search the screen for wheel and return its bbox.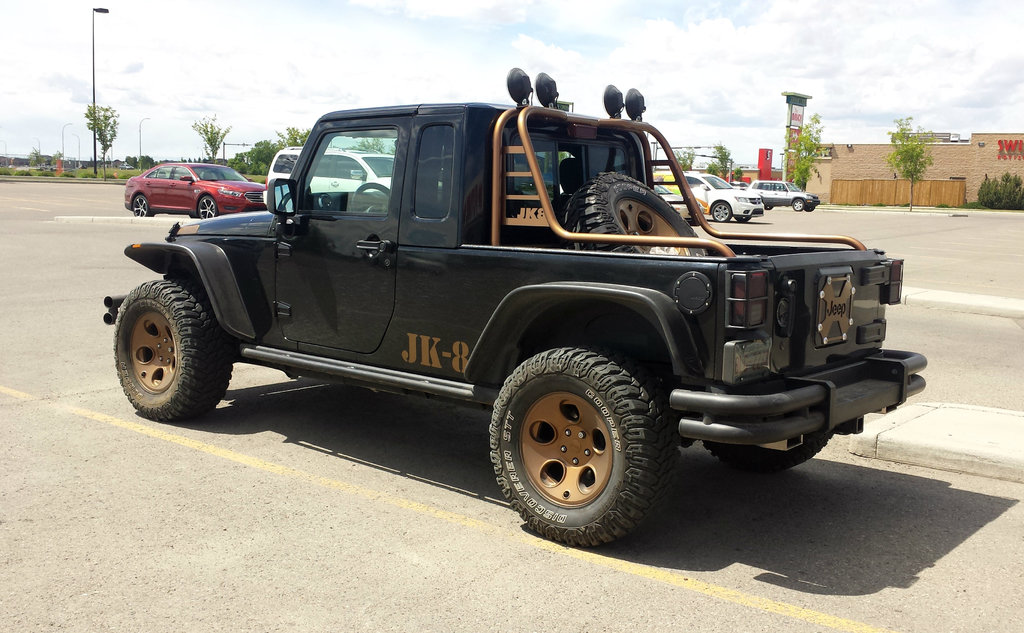
Found: 353:184:391:208.
